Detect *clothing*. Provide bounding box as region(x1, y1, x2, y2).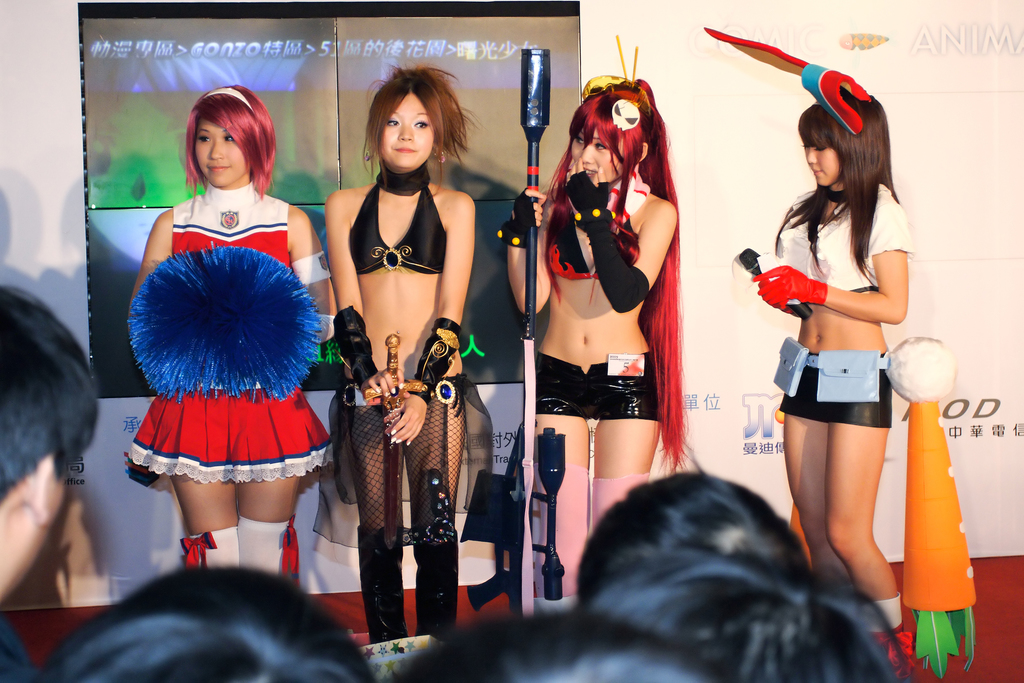
region(349, 157, 449, 278).
